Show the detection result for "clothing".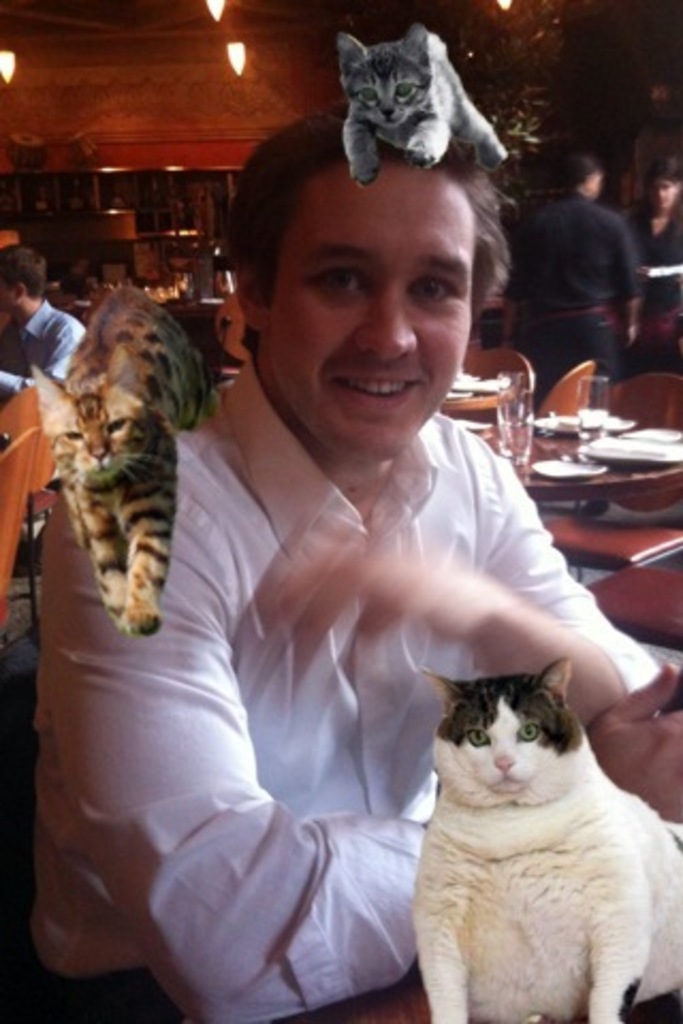
box(34, 367, 660, 1022).
